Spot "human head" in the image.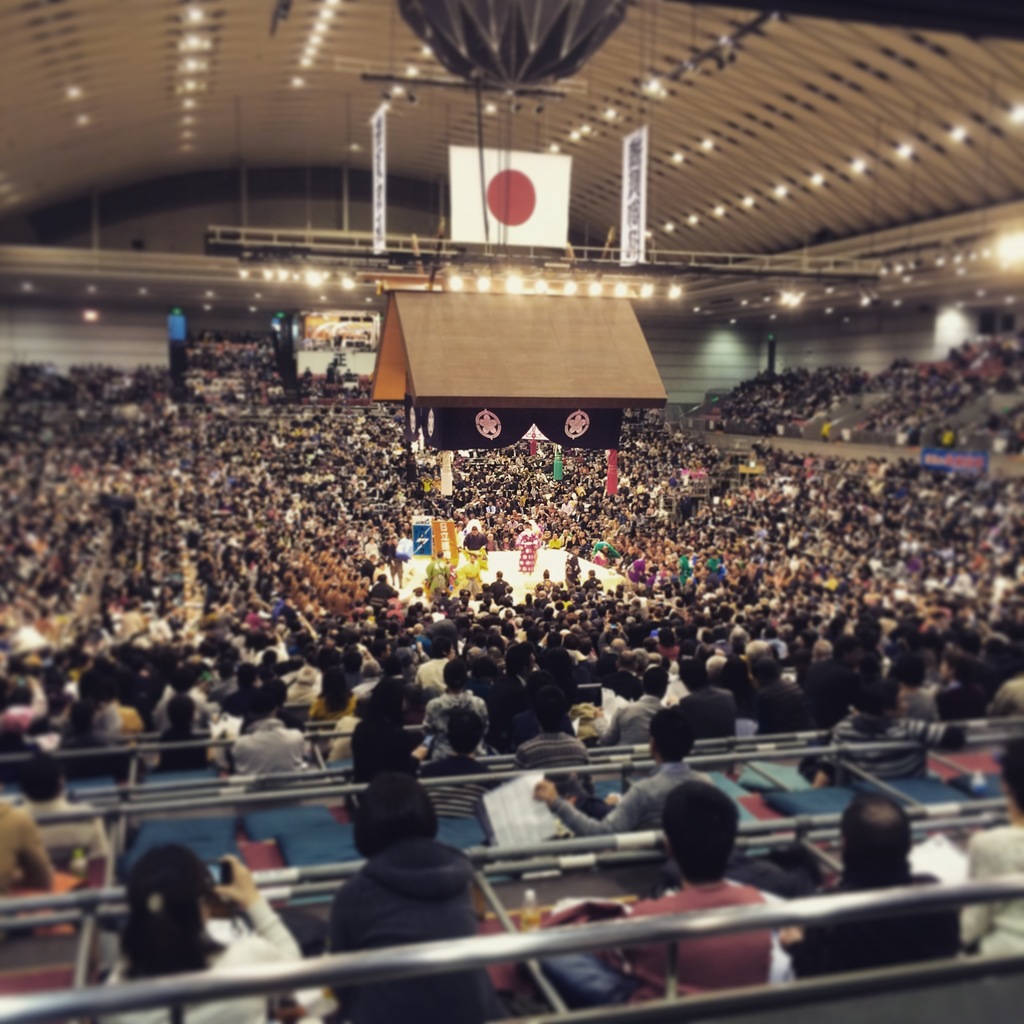
"human head" found at 994,732,1023,821.
